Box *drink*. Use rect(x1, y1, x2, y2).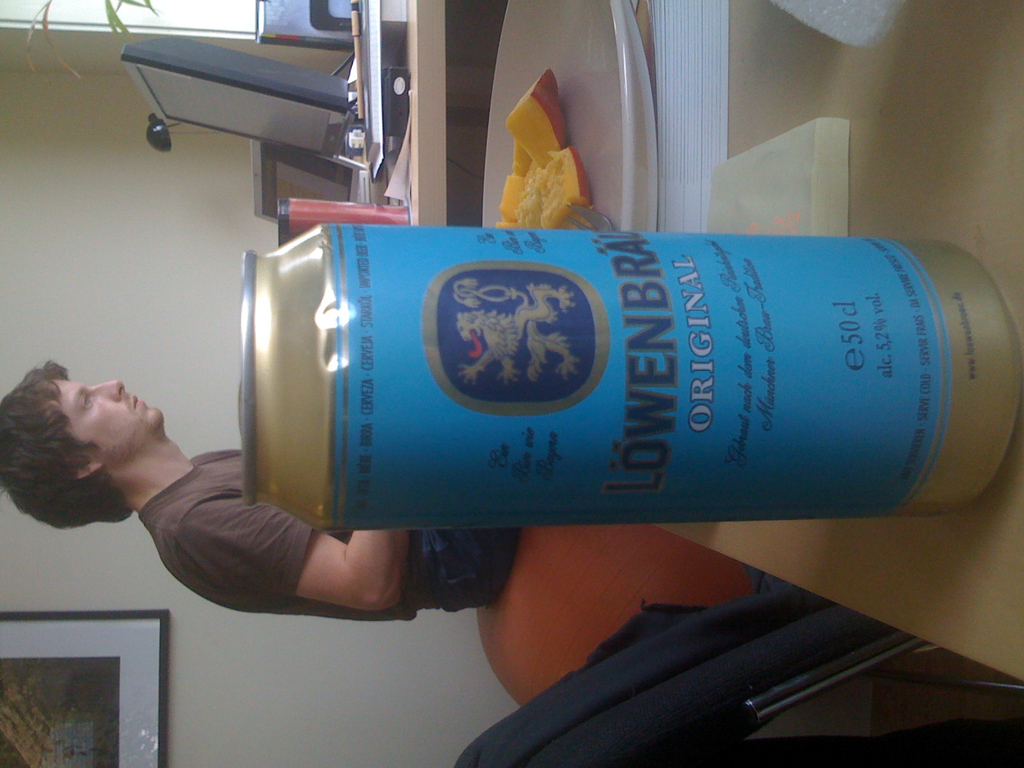
rect(228, 221, 1023, 552).
